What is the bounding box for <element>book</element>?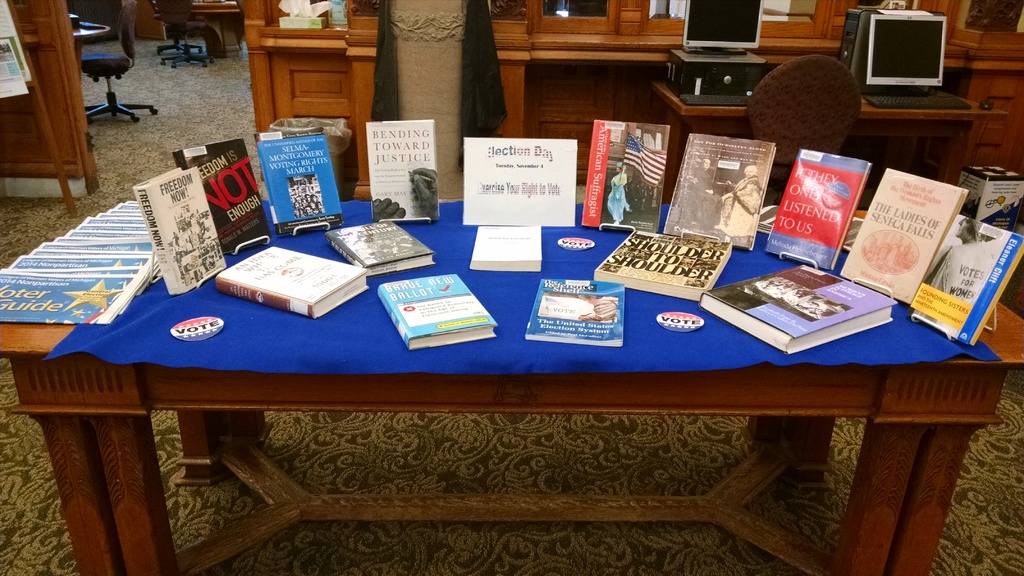
(left=694, top=266, right=899, bottom=358).
